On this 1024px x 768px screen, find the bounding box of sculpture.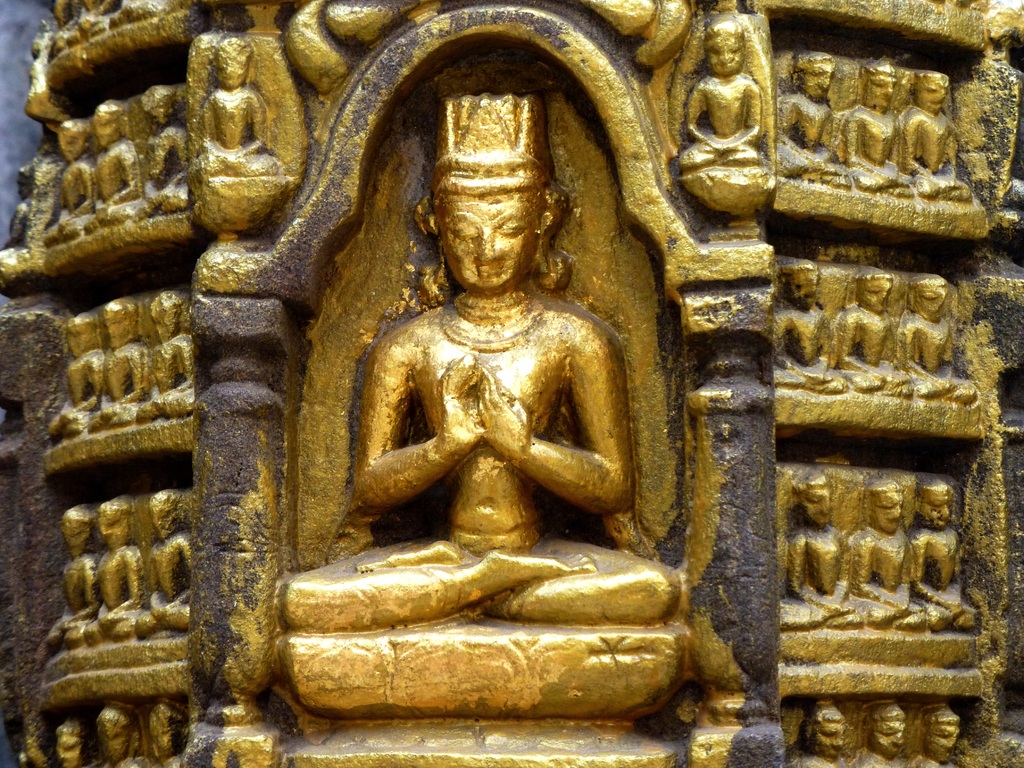
Bounding box: (45,118,97,243).
